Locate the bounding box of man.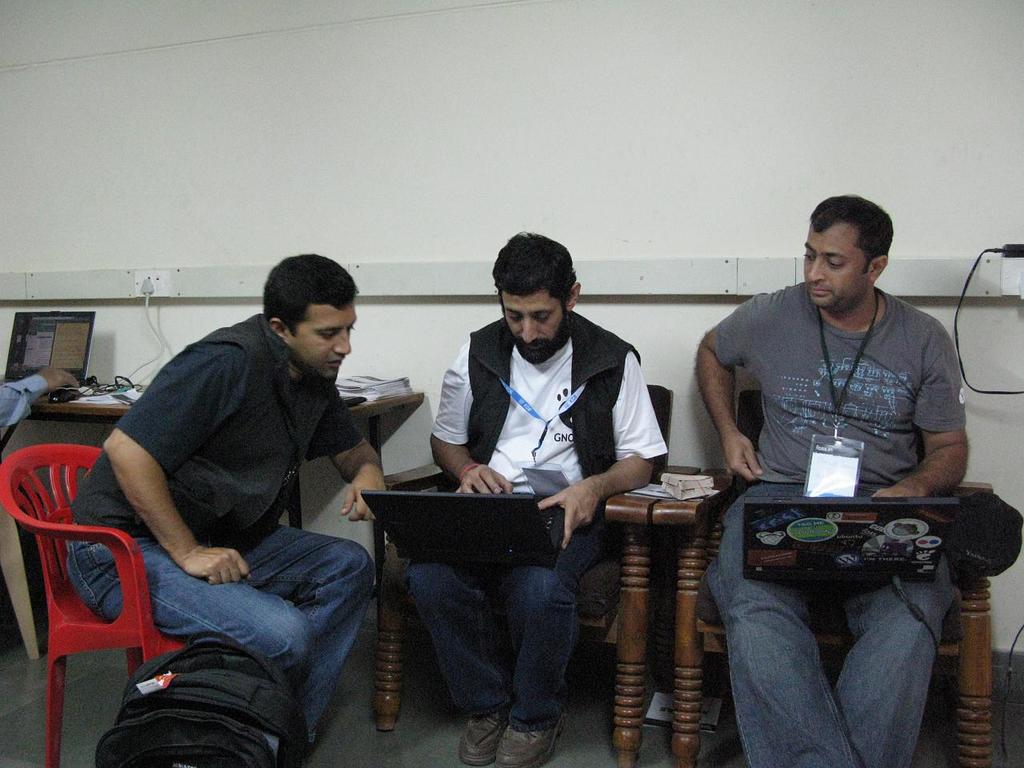
Bounding box: {"left": 691, "top": 191, "right": 970, "bottom": 767}.
